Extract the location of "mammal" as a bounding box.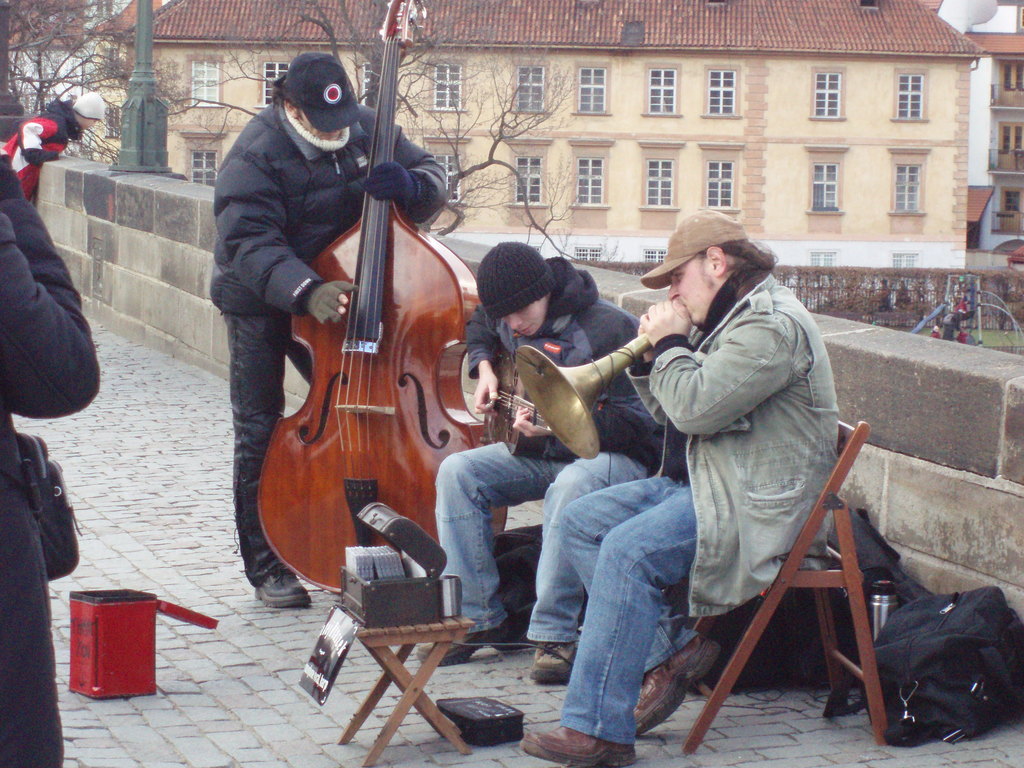
207, 54, 452, 604.
